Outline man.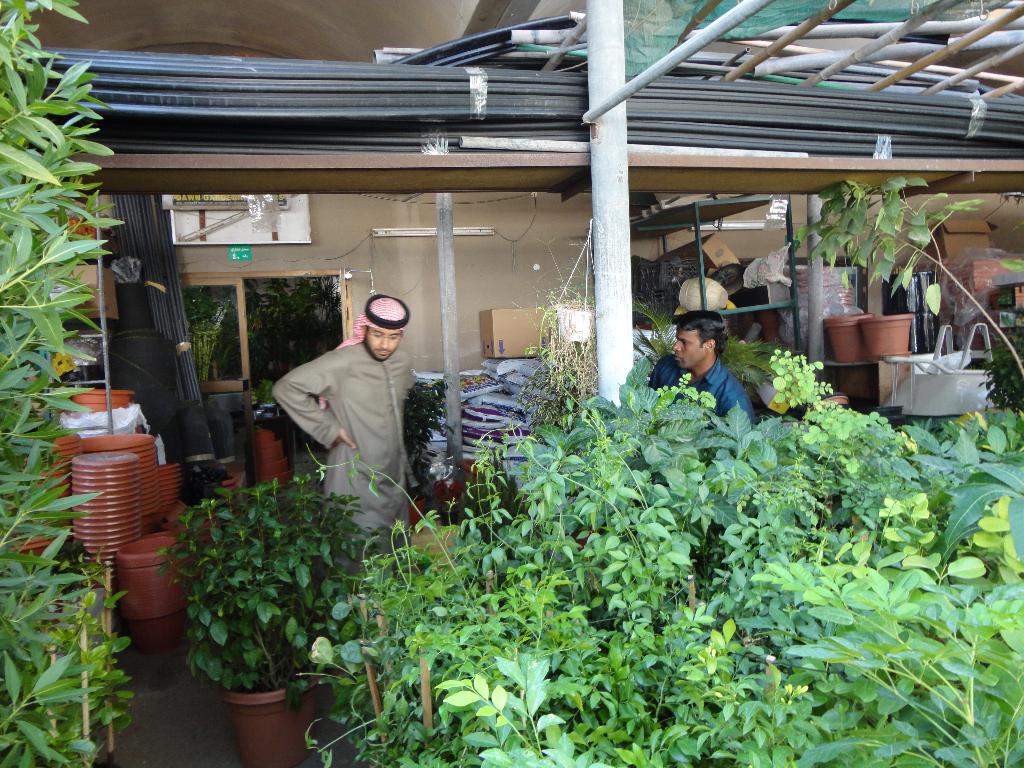
Outline: 268, 299, 431, 547.
